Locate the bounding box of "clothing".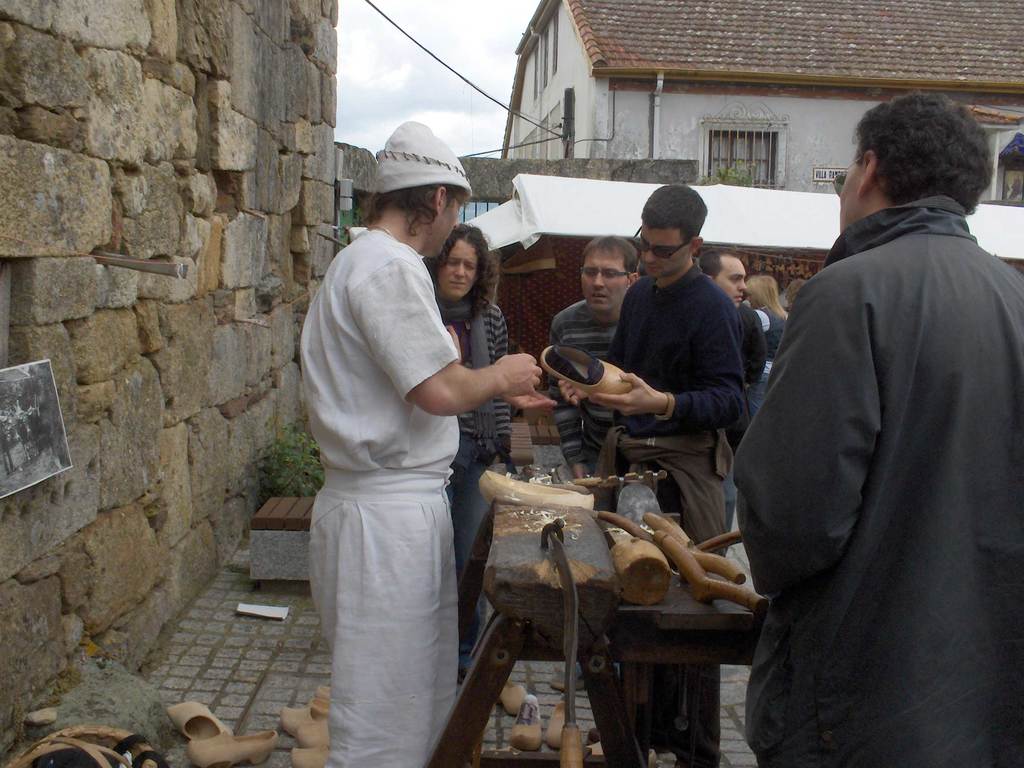
Bounding box: pyautogui.locateOnScreen(606, 268, 721, 556).
